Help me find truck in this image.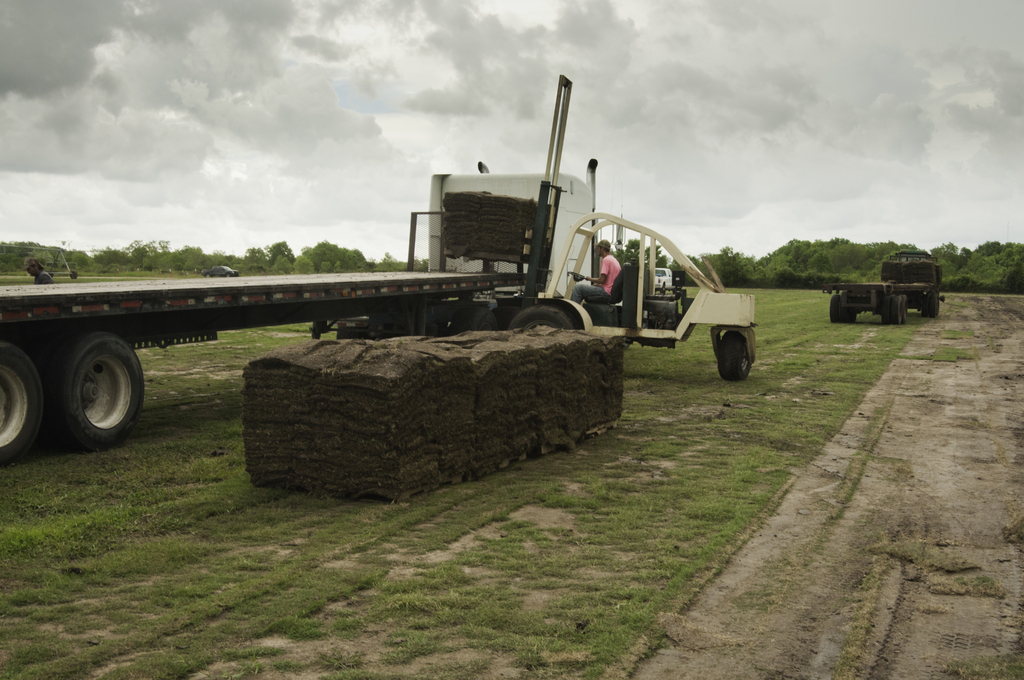
Found it: <box>26,95,746,416</box>.
